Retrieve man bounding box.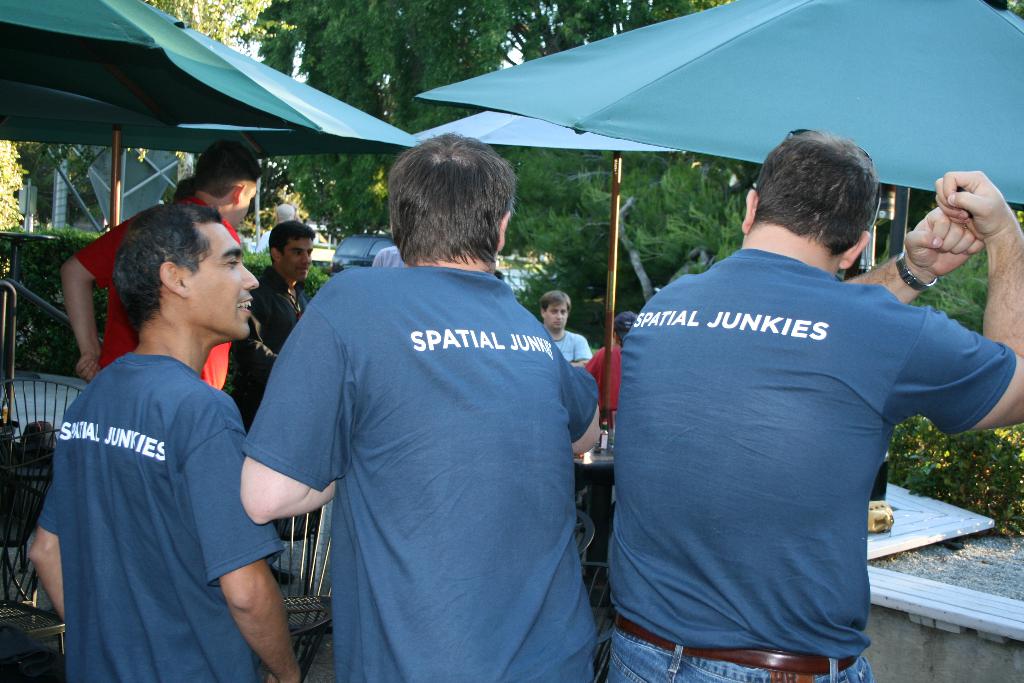
Bounding box: l=529, t=285, r=589, b=361.
